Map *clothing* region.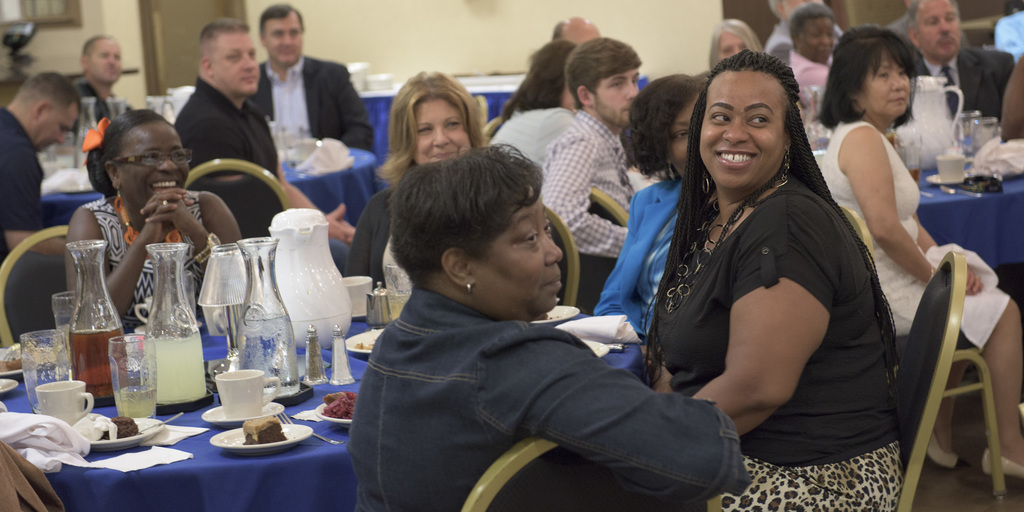
Mapped to 255, 65, 385, 191.
